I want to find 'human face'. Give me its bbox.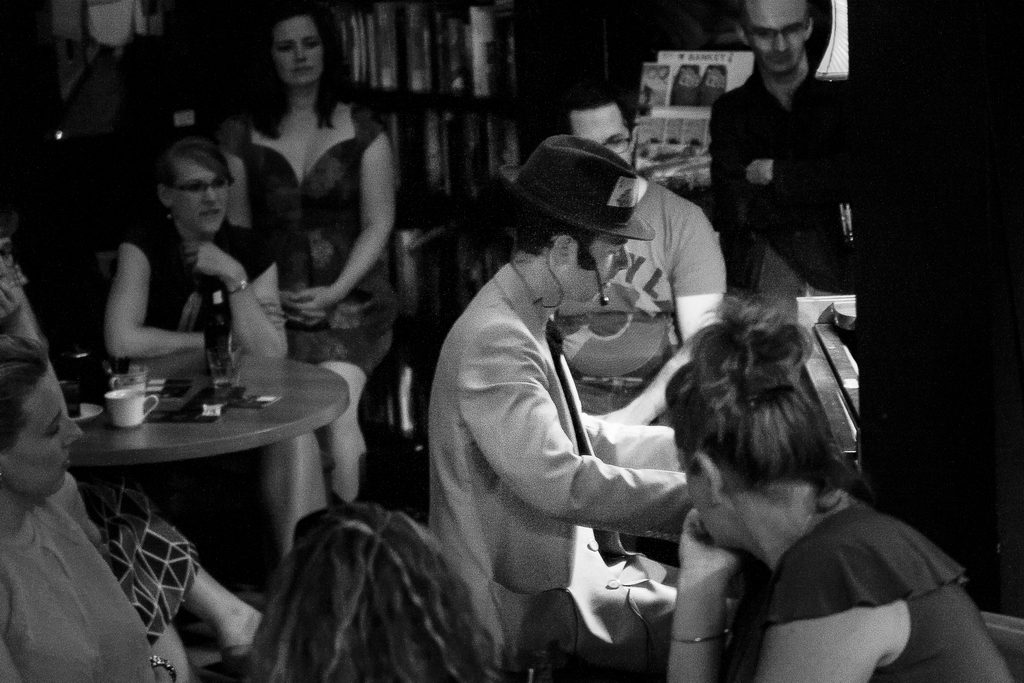
<box>745,0,806,73</box>.
